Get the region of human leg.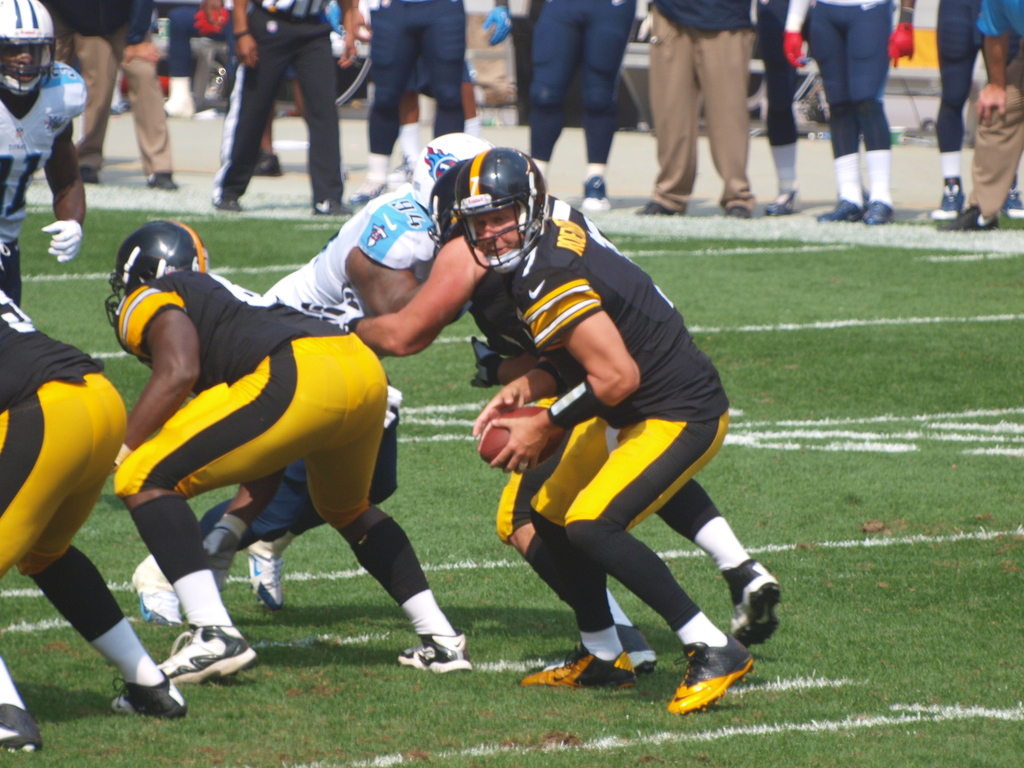
80:29:118:186.
